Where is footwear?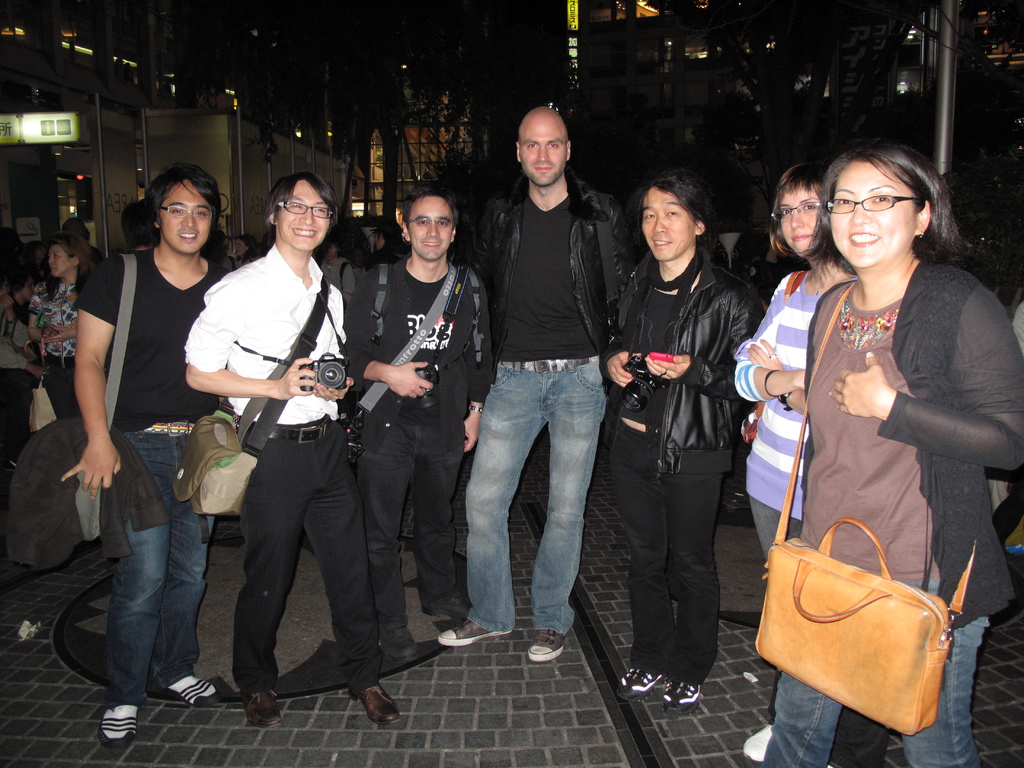
region(419, 590, 474, 636).
